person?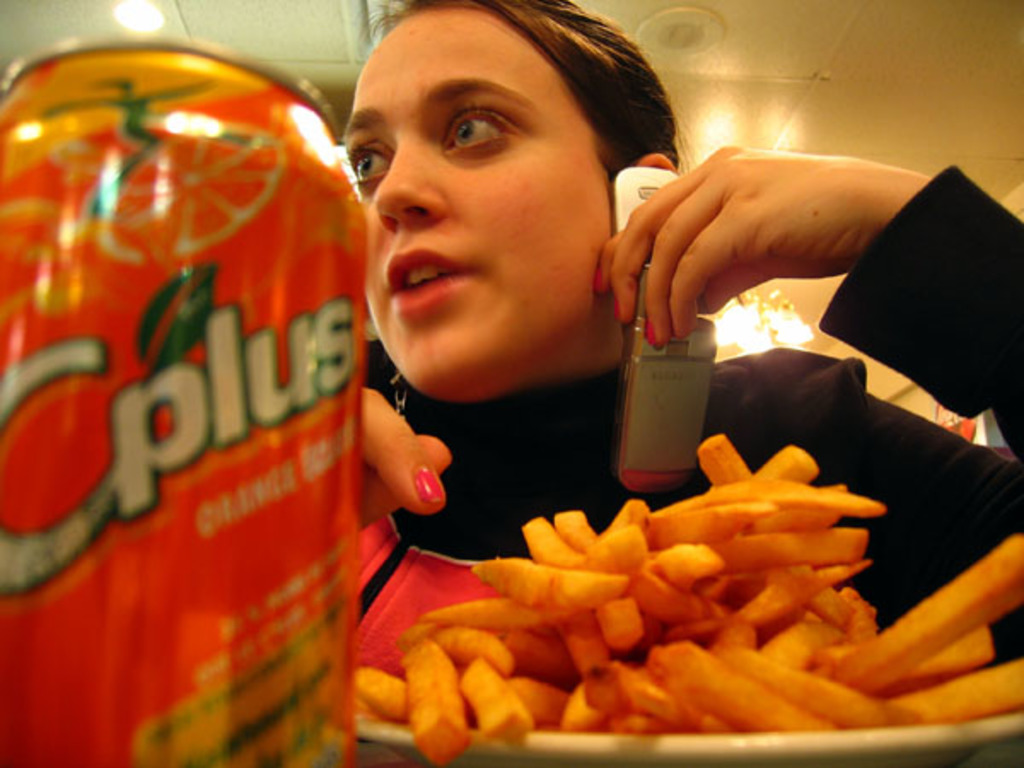
locate(314, 0, 710, 601)
